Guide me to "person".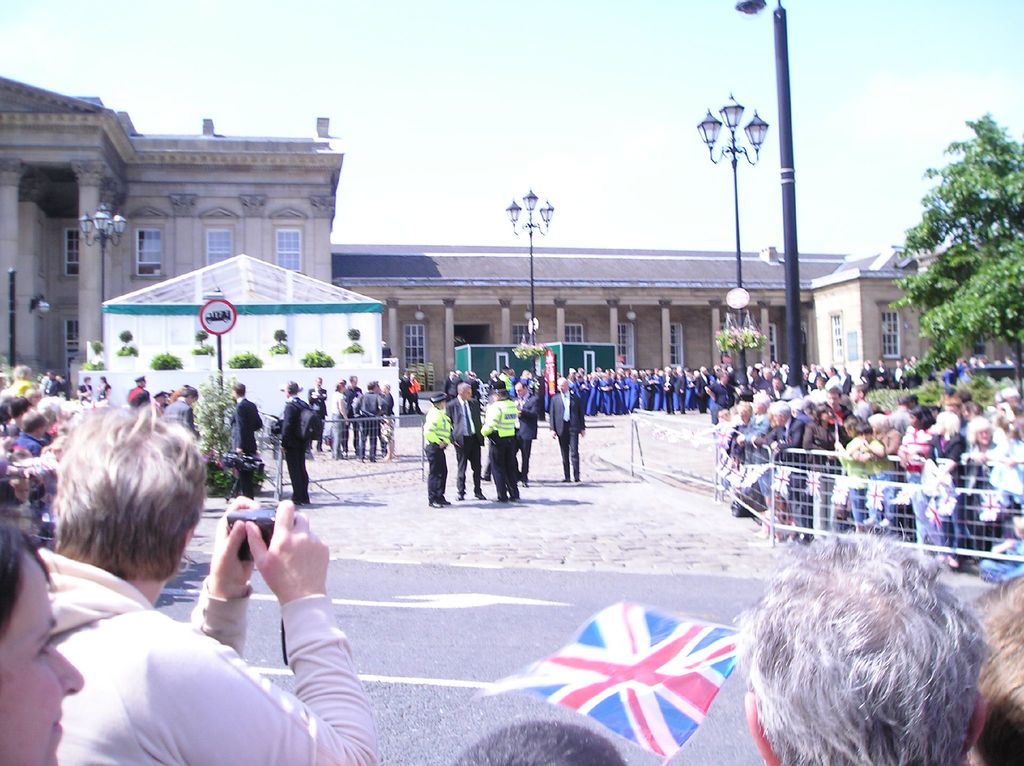
Guidance: {"x1": 332, "y1": 371, "x2": 366, "y2": 405}.
